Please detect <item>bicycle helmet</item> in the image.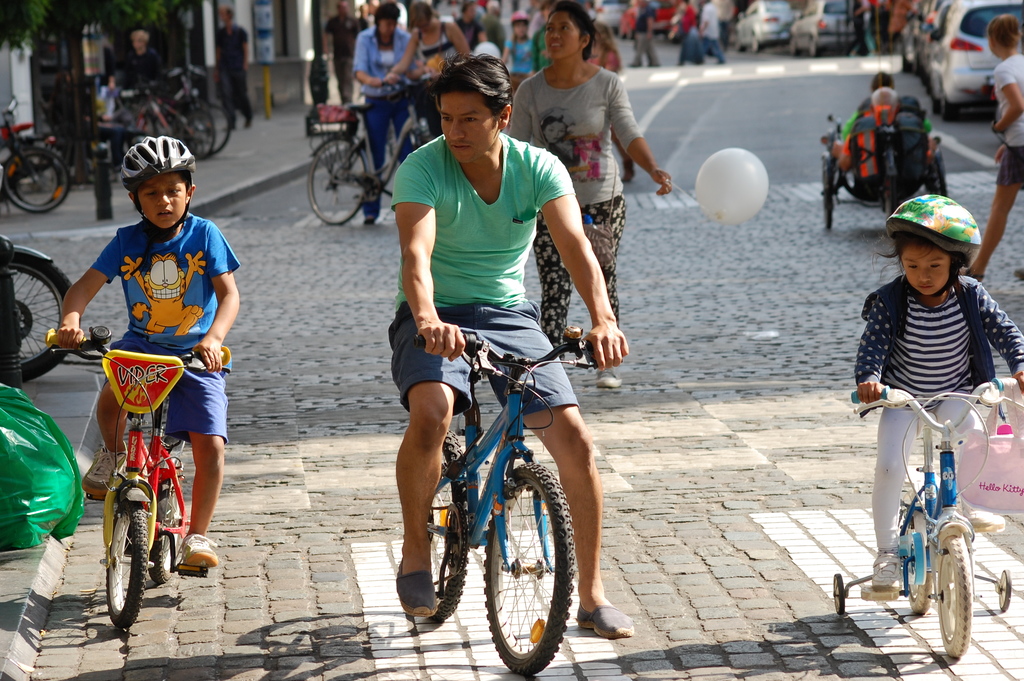
select_region(892, 195, 981, 288).
